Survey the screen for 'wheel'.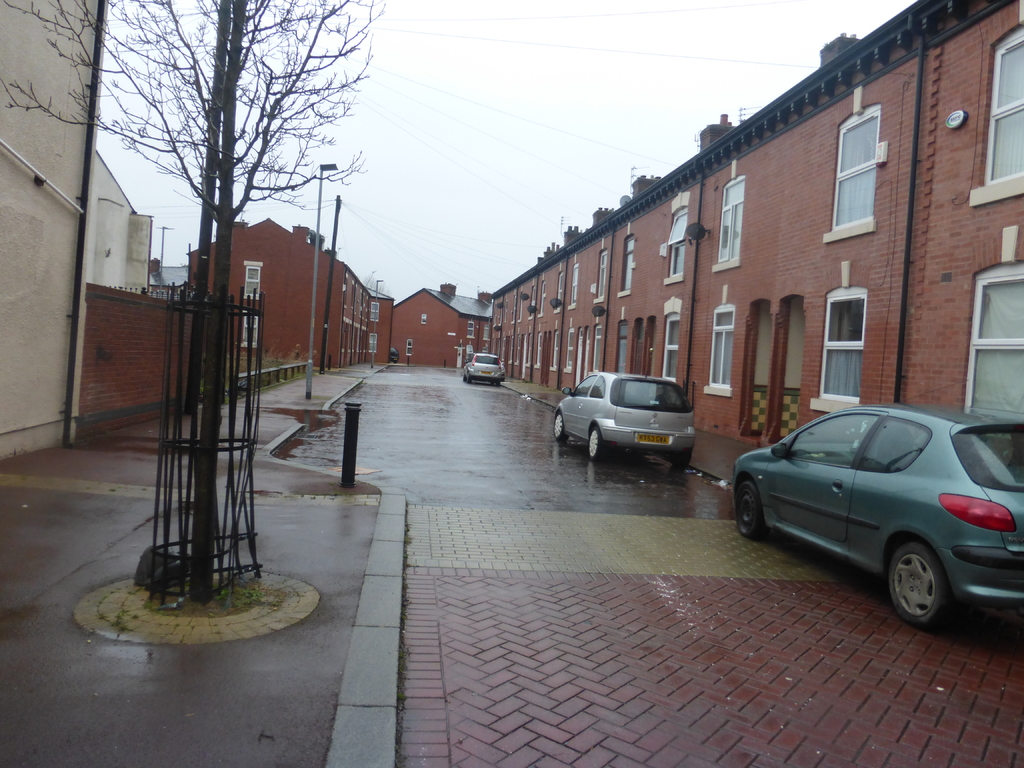
Survey found: l=468, t=376, r=473, b=383.
